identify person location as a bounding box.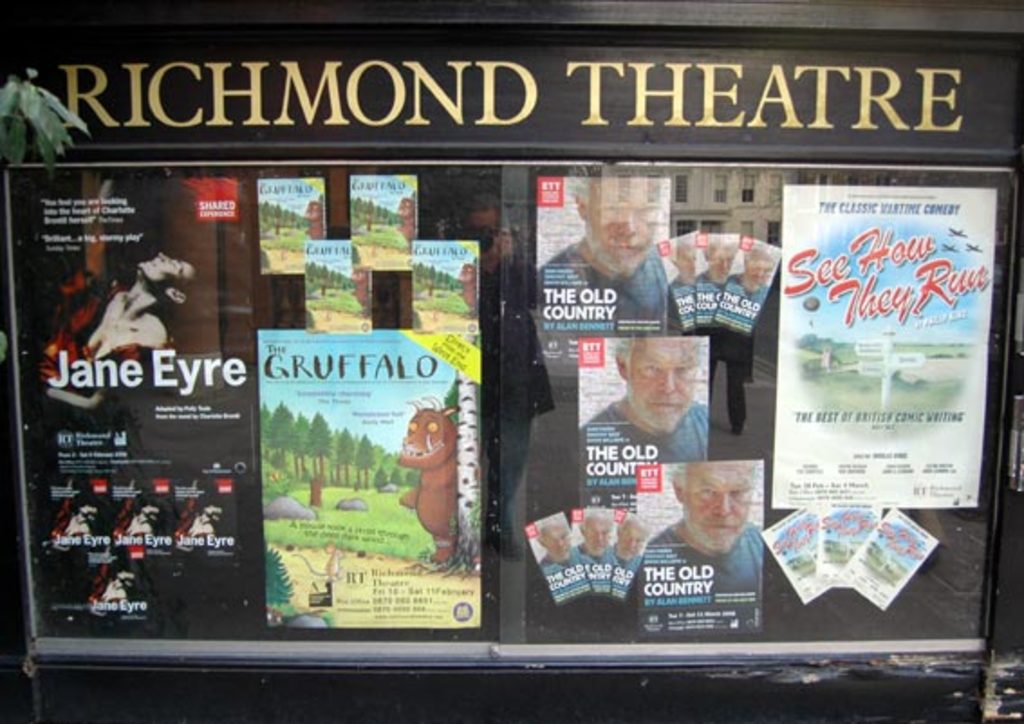
(538, 515, 578, 607).
